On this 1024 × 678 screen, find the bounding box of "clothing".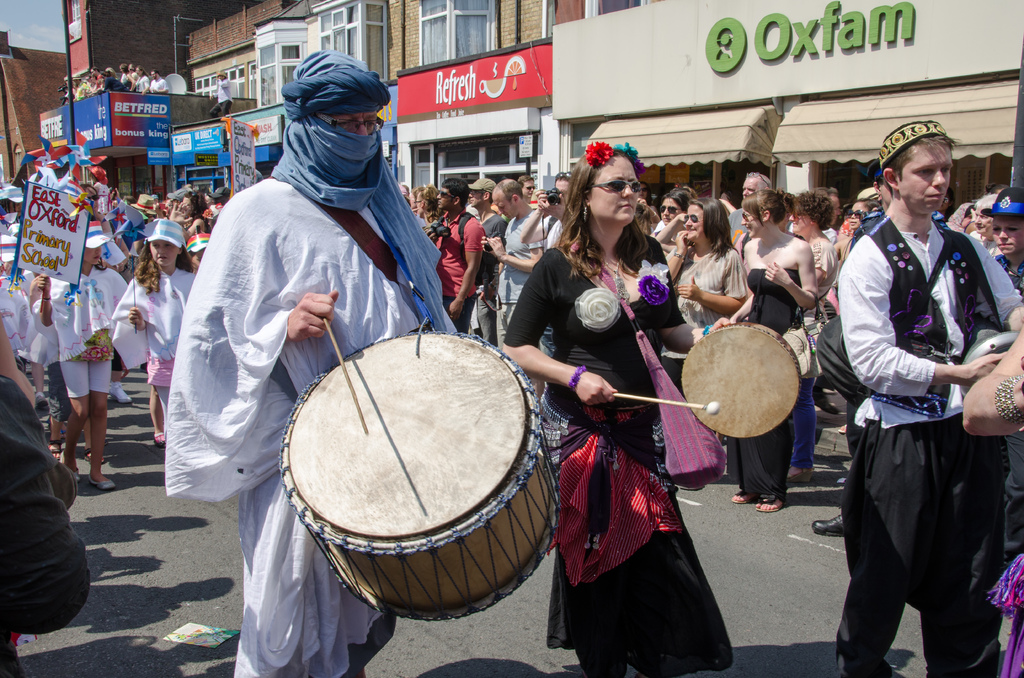
Bounding box: <box>166,48,459,677</box>.
